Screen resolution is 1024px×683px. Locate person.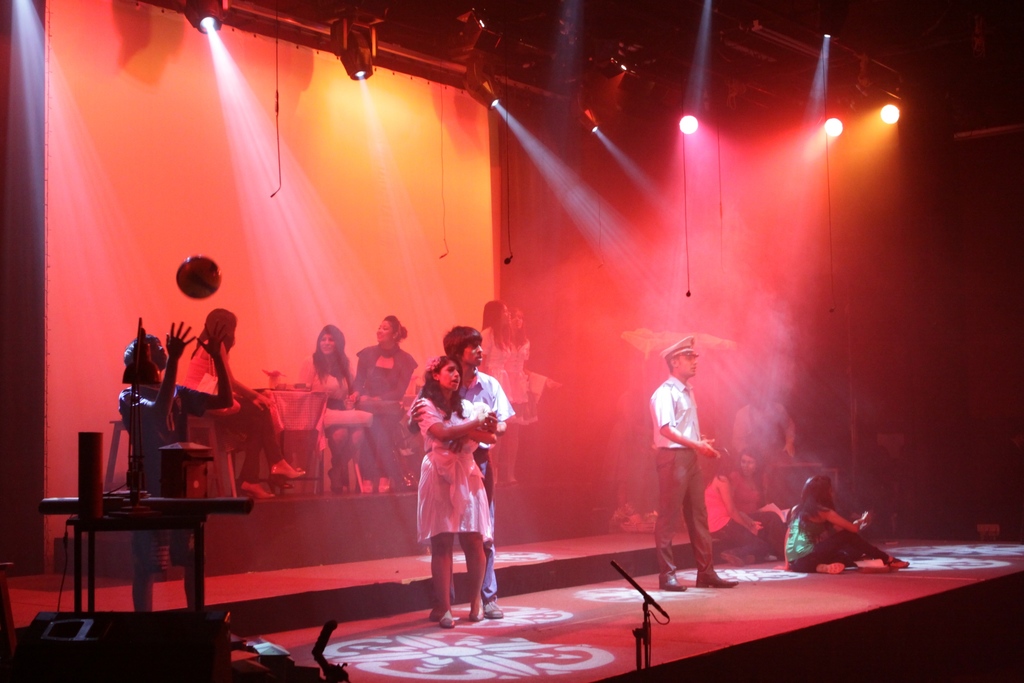
188,309,292,493.
